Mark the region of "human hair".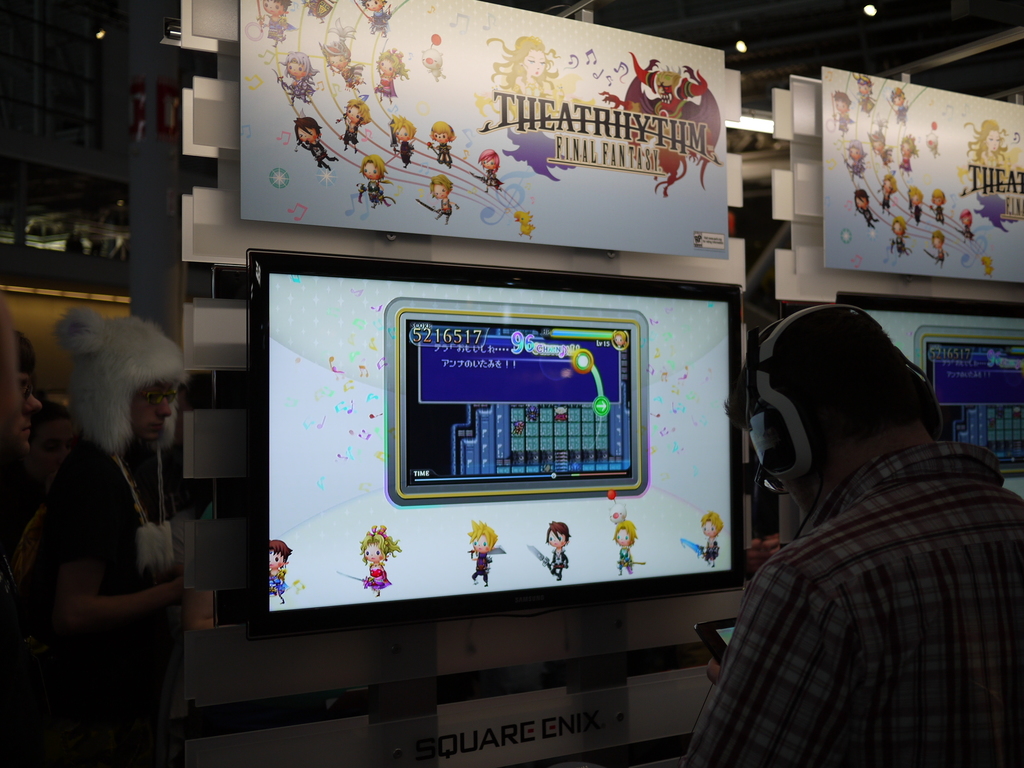
Region: [x1=831, y1=88, x2=851, y2=102].
